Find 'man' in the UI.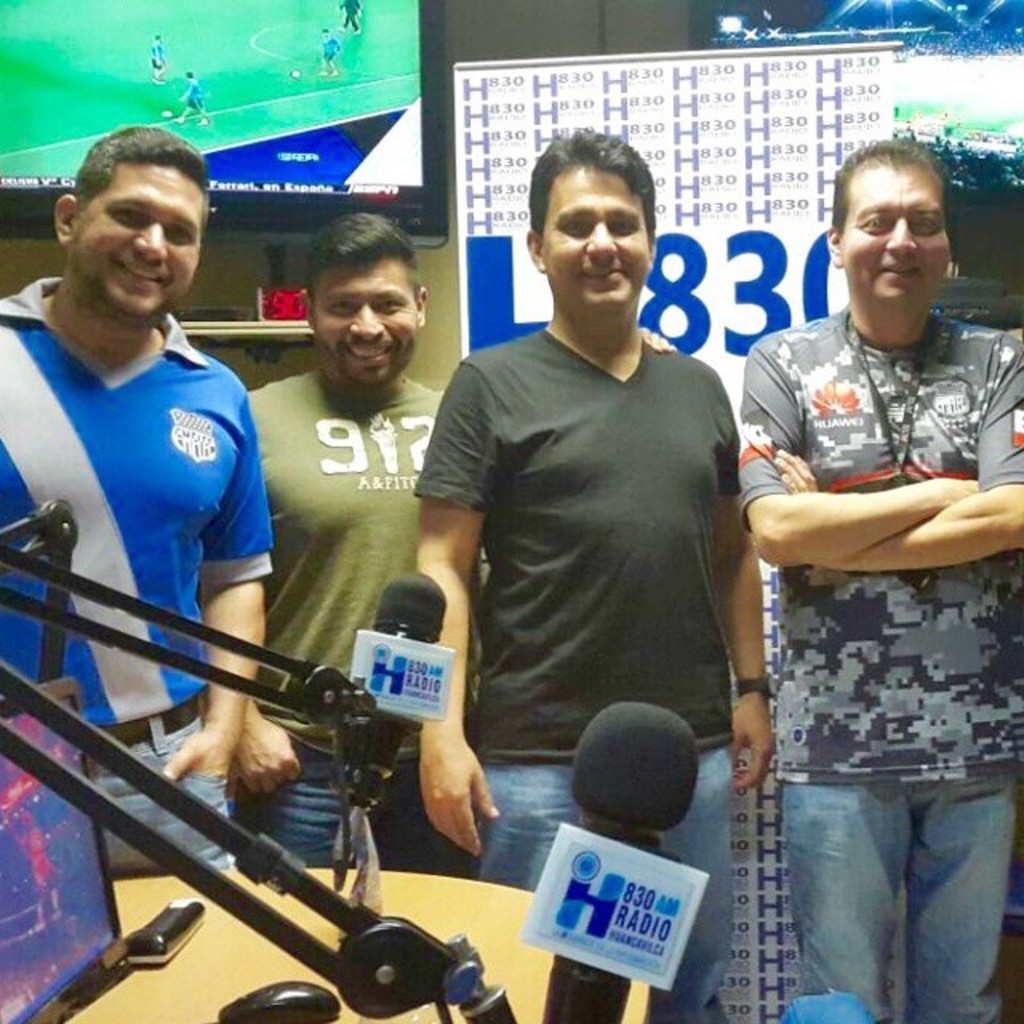
UI element at pyautogui.locateOnScreen(318, 26, 336, 77).
